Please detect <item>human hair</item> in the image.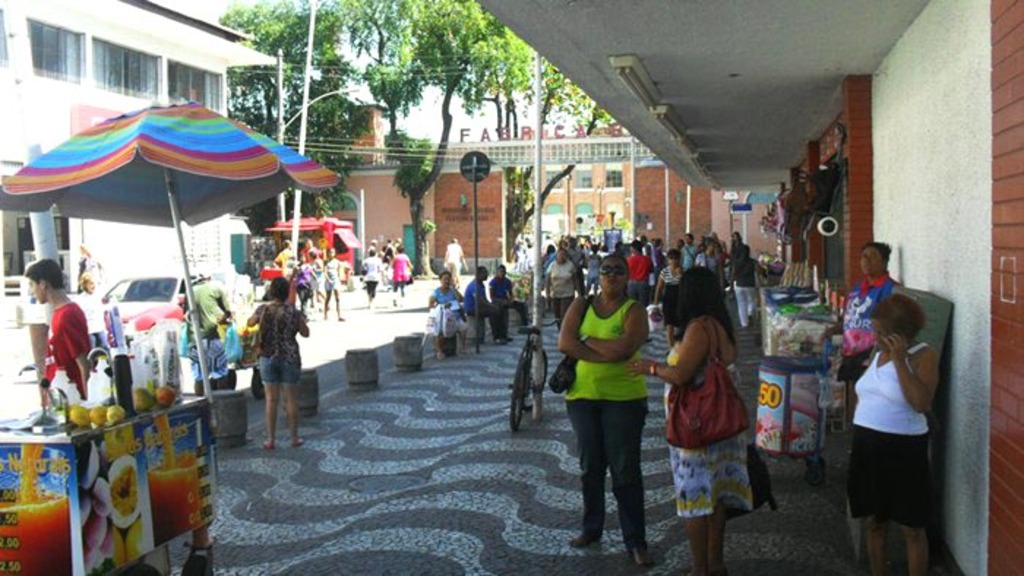
[865, 289, 932, 341].
